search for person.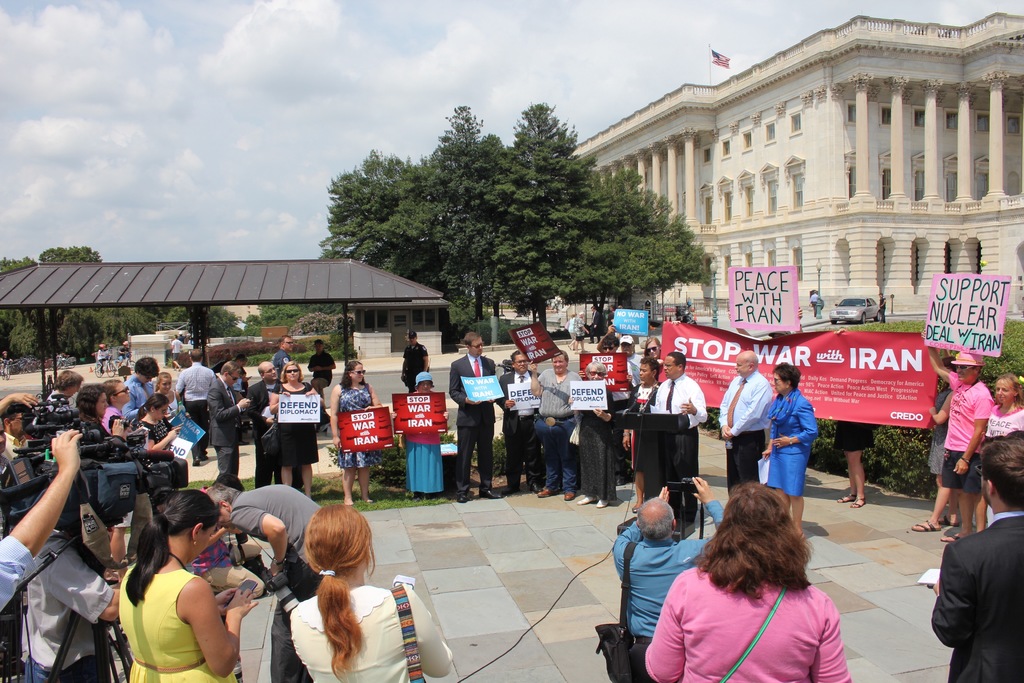
Found at bbox=(175, 349, 216, 466).
